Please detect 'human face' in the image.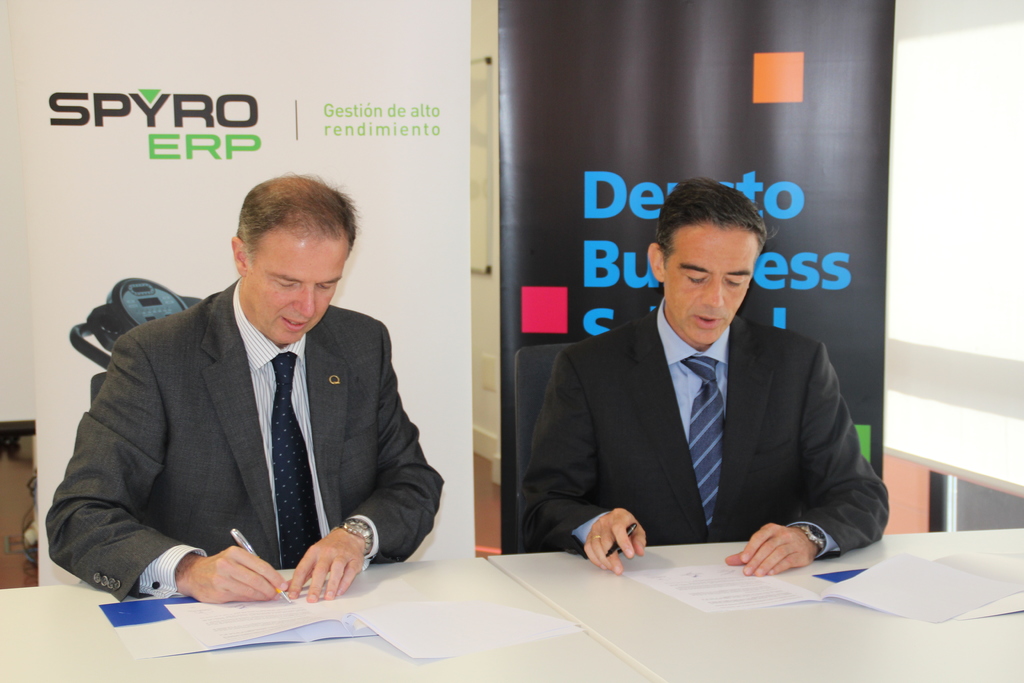
(x1=666, y1=224, x2=758, y2=346).
